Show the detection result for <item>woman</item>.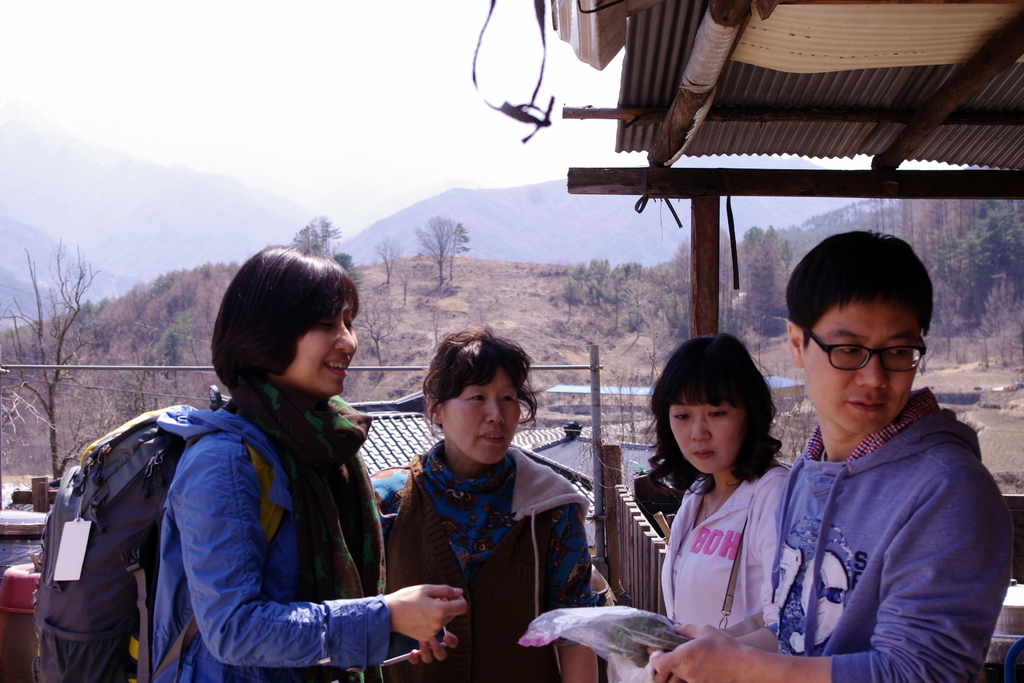
pyautogui.locateOnScreen(154, 240, 470, 682).
